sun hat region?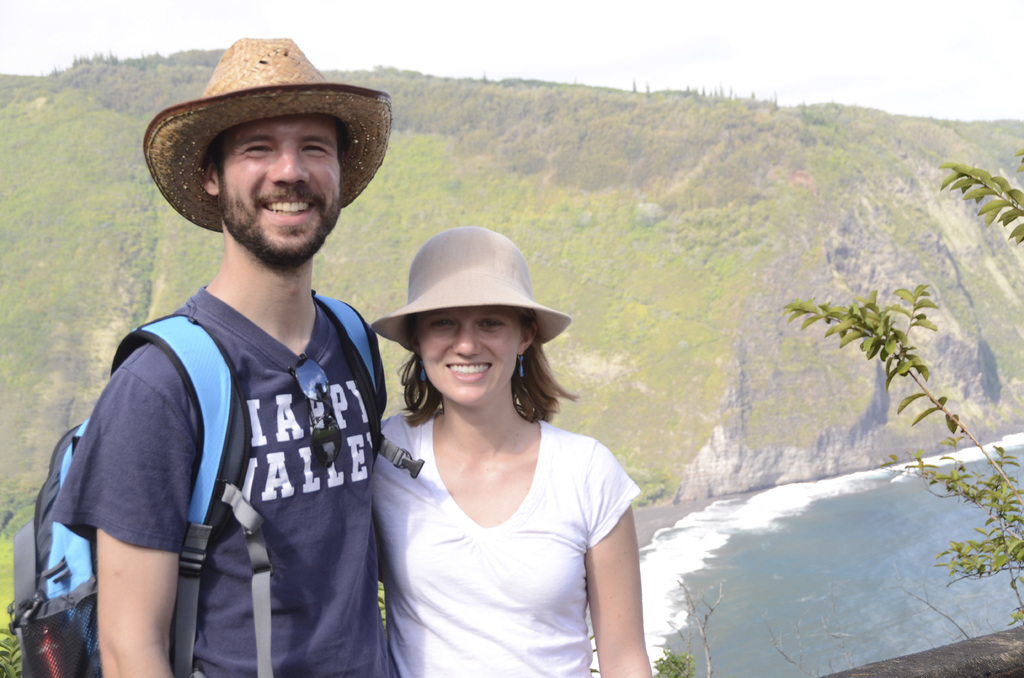
box=[128, 33, 397, 236]
